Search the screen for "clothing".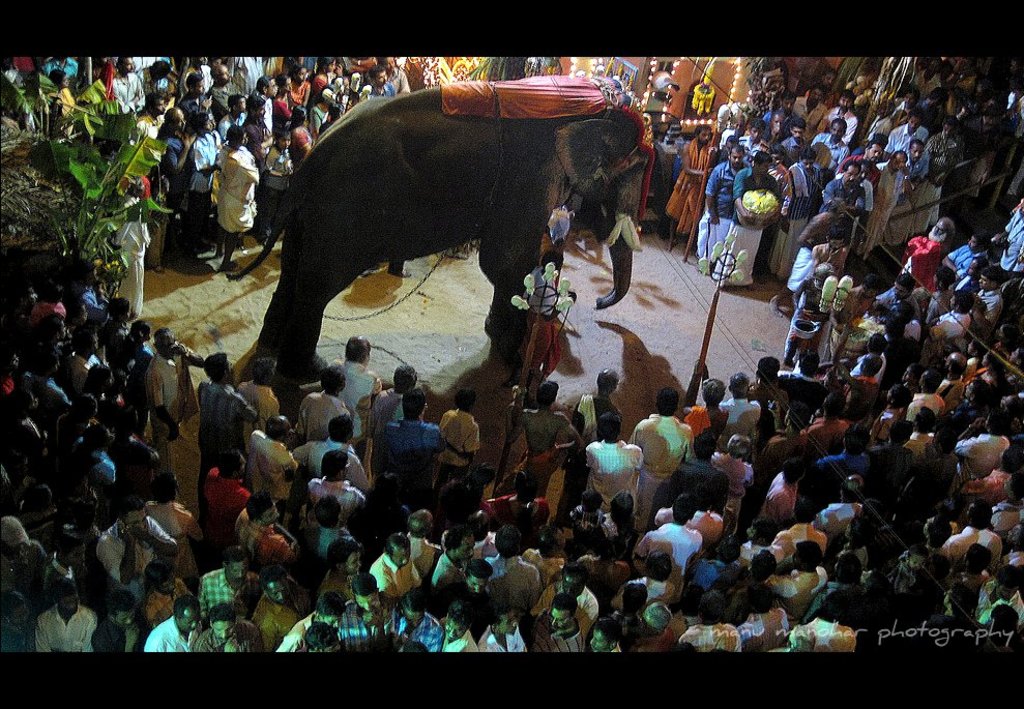
Found at x1=827 y1=179 x2=870 y2=209.
